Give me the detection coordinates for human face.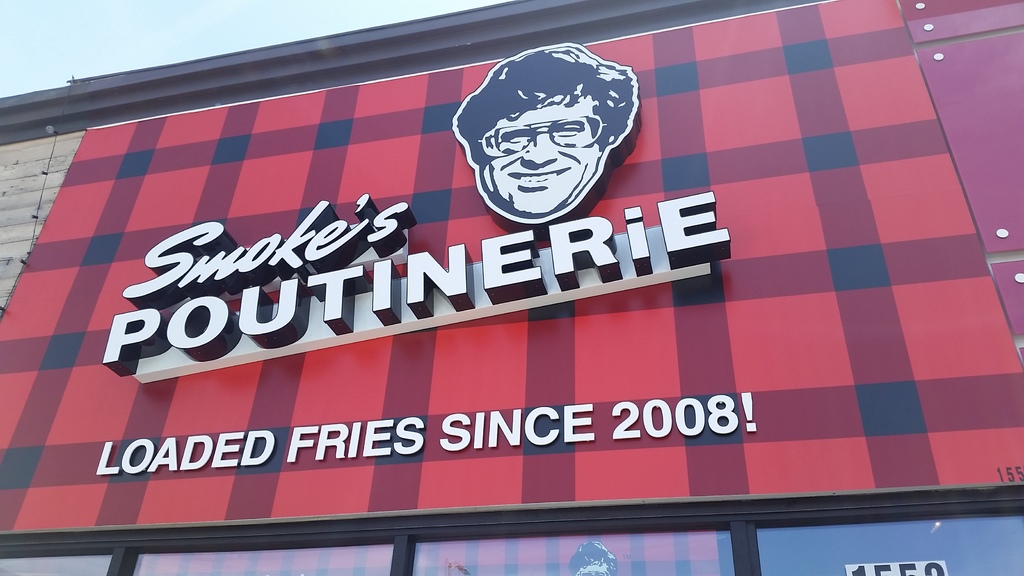
(left=478, top=96, right=604, bottom=221).
